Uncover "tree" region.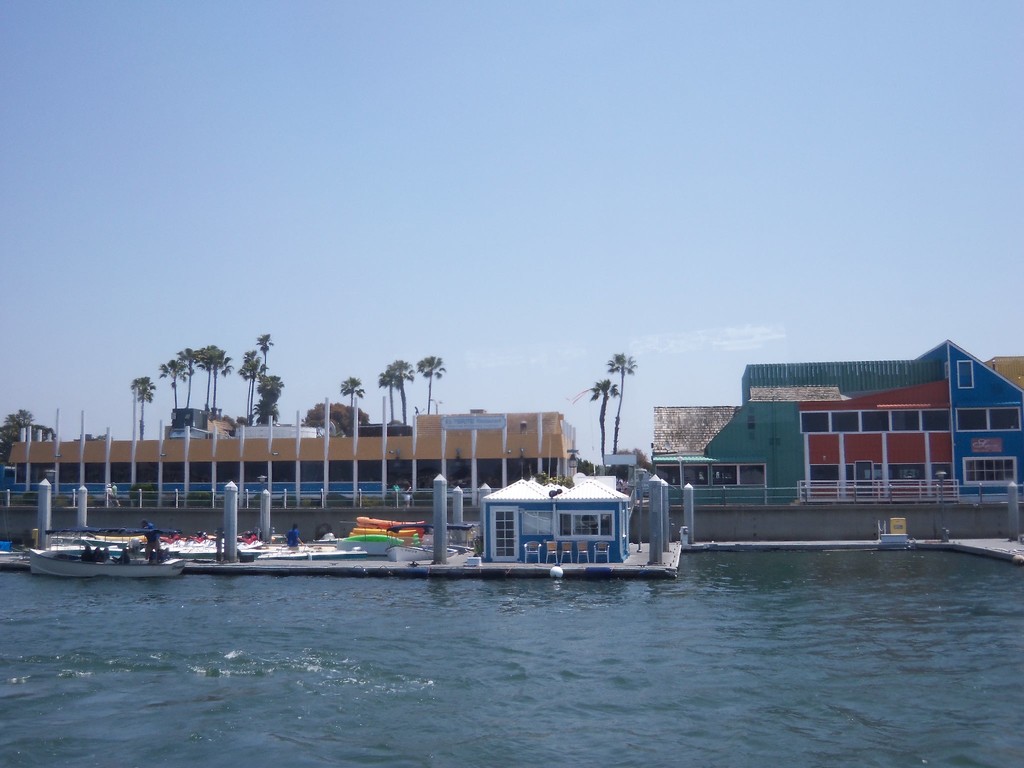
Uncovered: region(574, 456, 599, 471).
